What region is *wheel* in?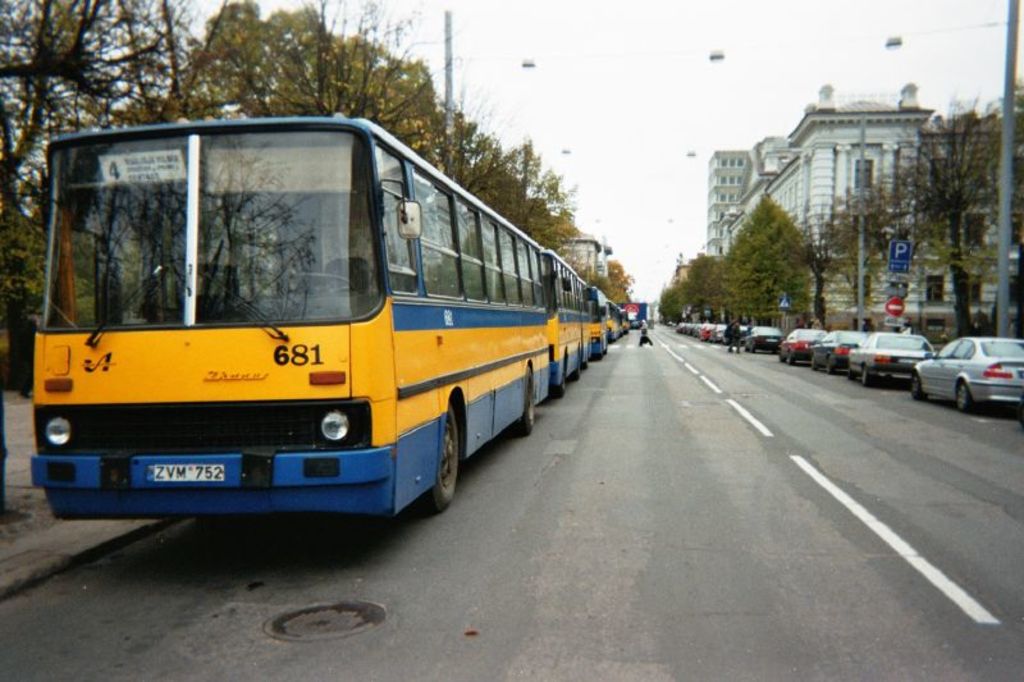
box(787, 352, 795, 365).
